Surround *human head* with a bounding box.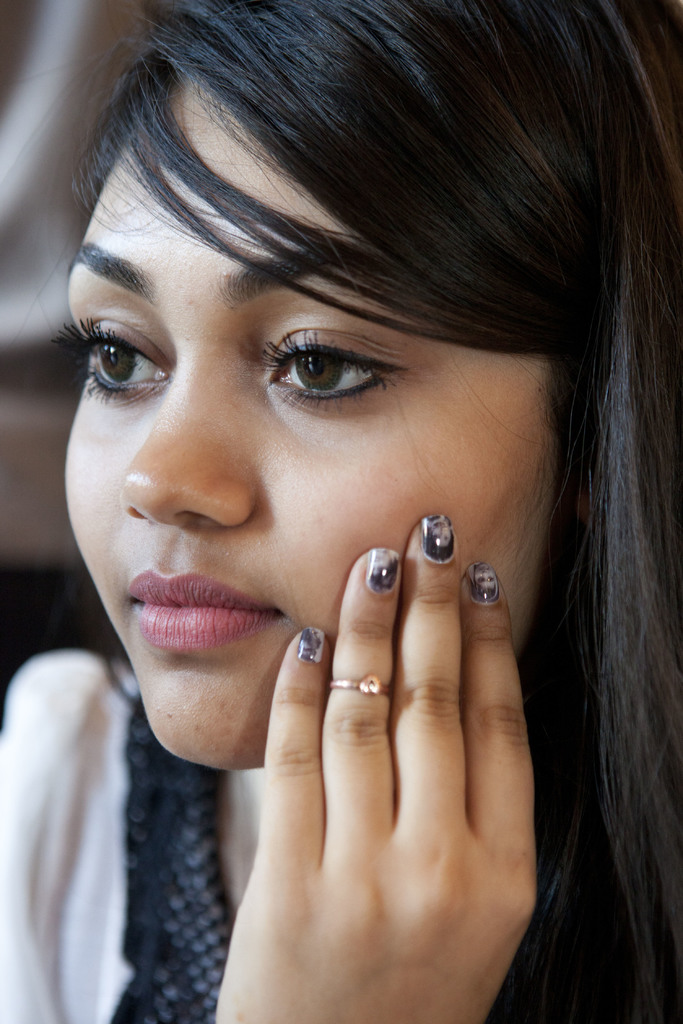
[58, 0, 682, 774].
